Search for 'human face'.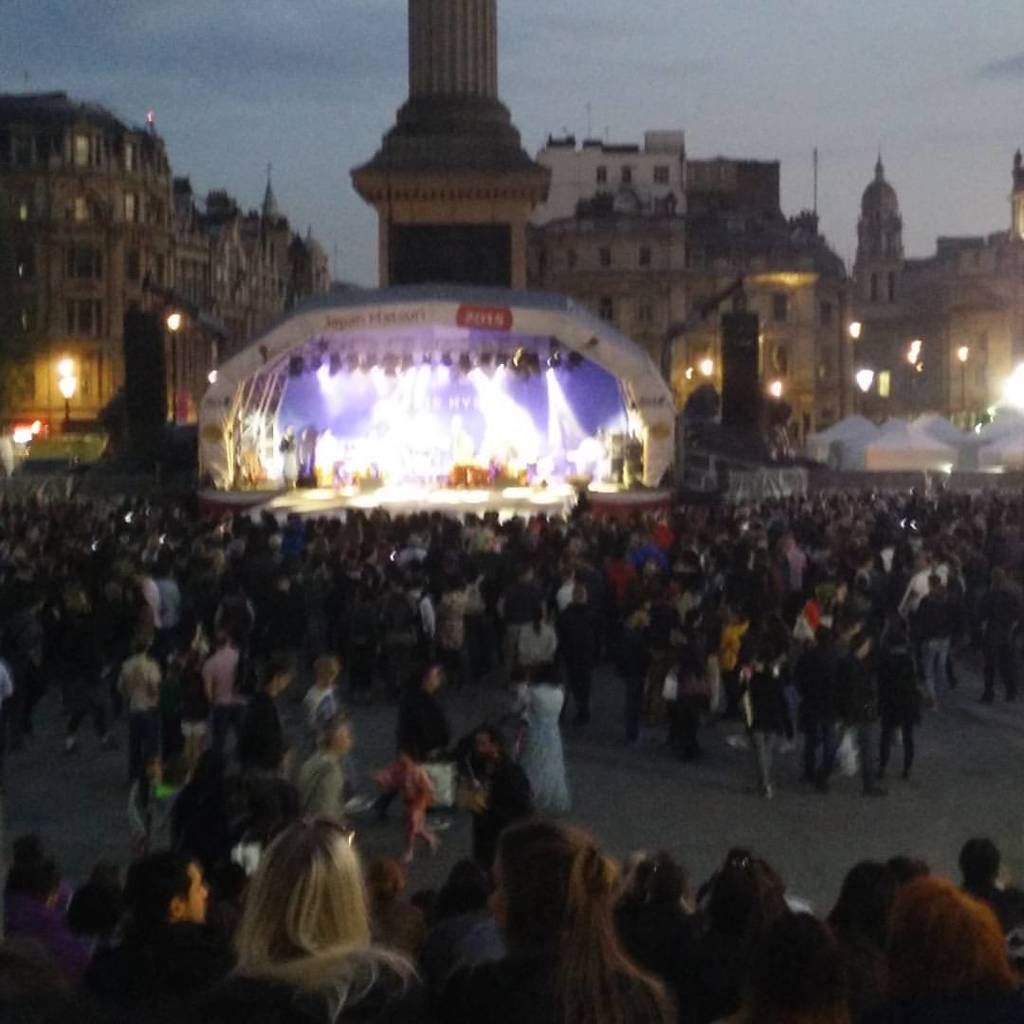
Found at <box>335,723,361,759</box>.
